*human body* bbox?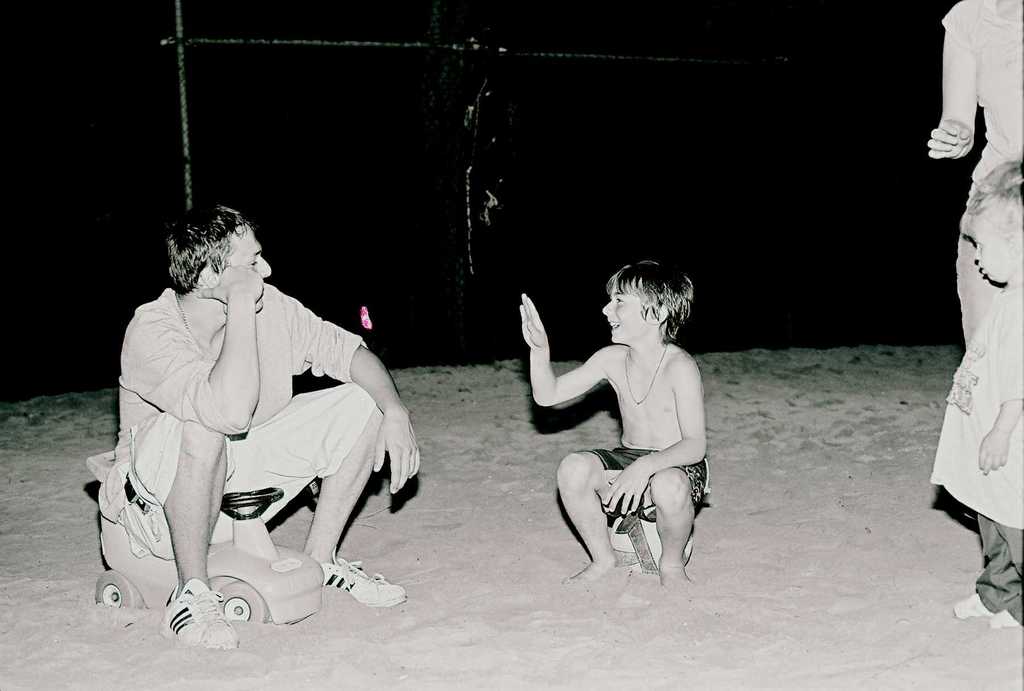
{"x1": 509, "y1": 258, "x2": 723, "y2": 587}
